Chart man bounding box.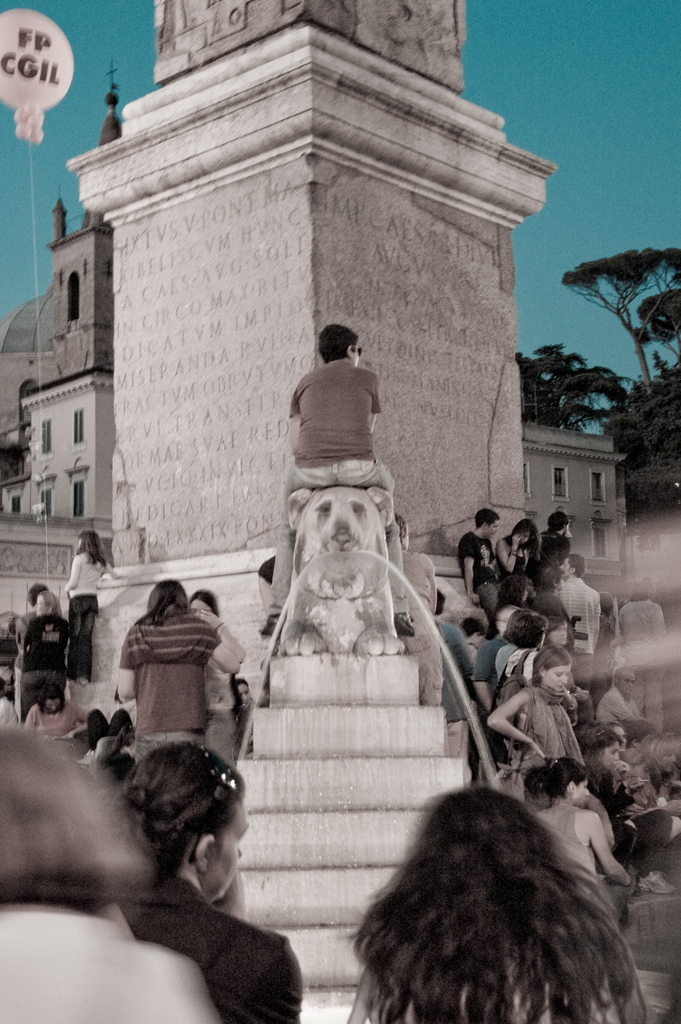
Charted: [559, 554, 602, 699].
